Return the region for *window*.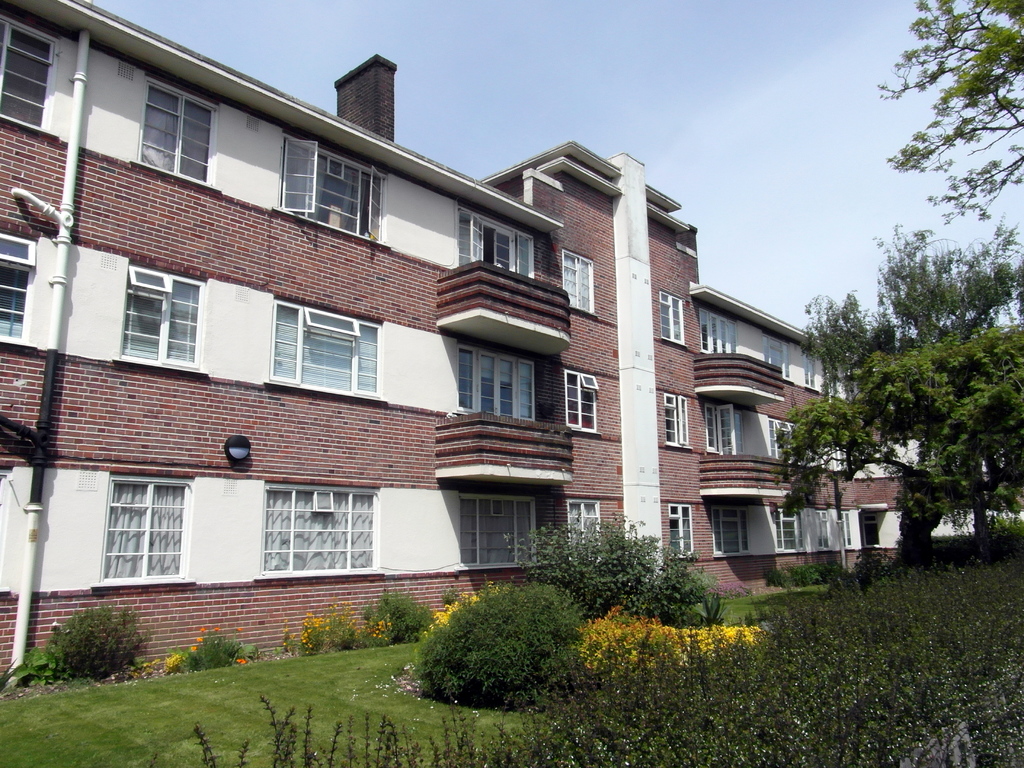
[left=776, top=505, right=805, bottom=554].
